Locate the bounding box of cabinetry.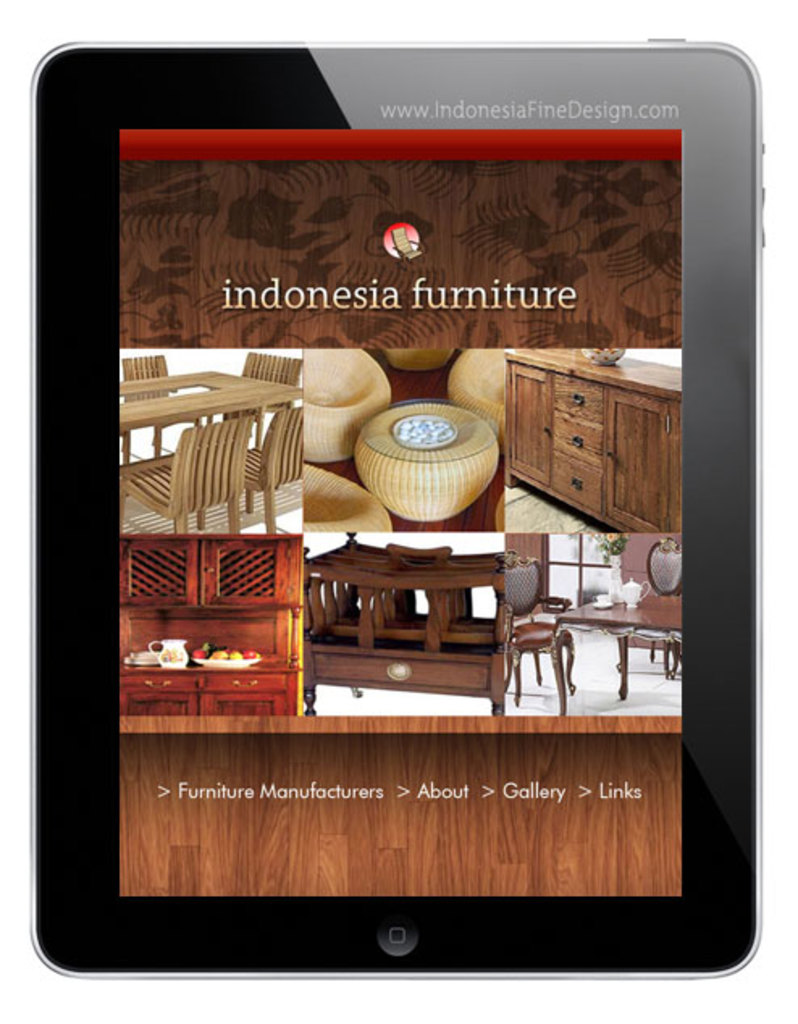
Bounding box: box=[116, 657, 296, 717].
